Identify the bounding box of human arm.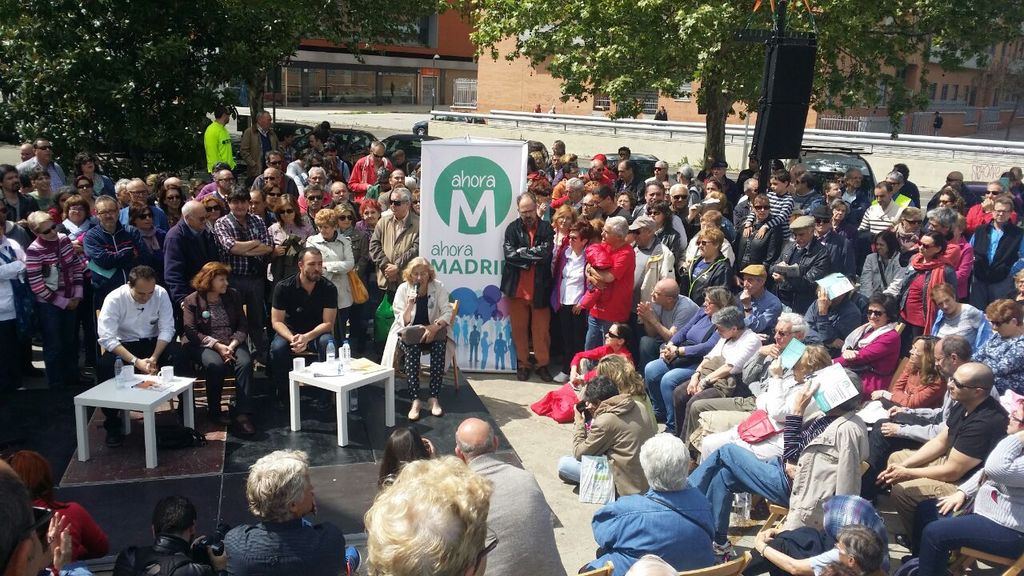
box(658, 330, 720, 358).
